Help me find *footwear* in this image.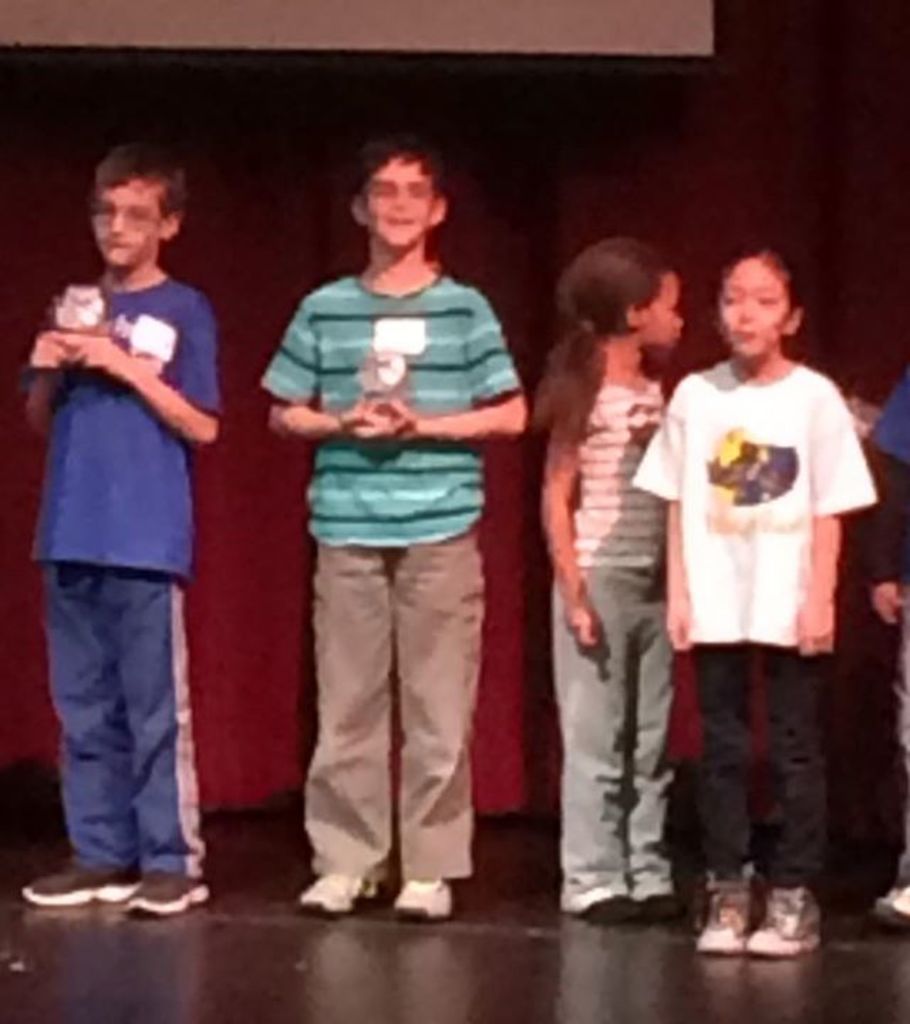
Found it: [x1=18, y1=859, x2=139, y2=902].
